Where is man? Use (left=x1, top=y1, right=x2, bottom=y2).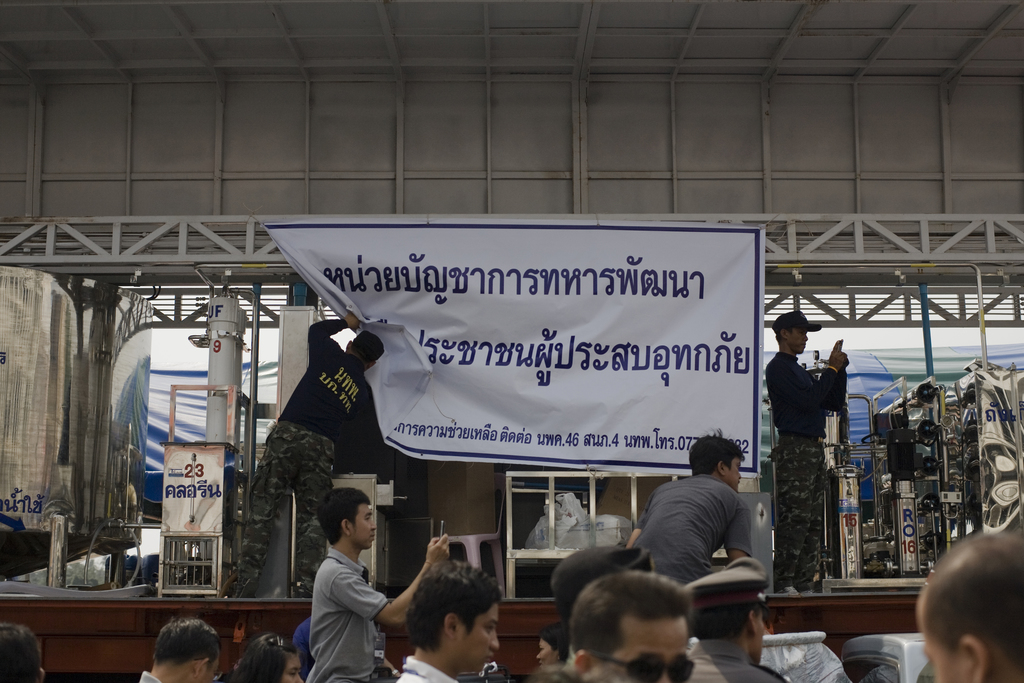
(left=913, top=524, right=1023, bottom=682).
